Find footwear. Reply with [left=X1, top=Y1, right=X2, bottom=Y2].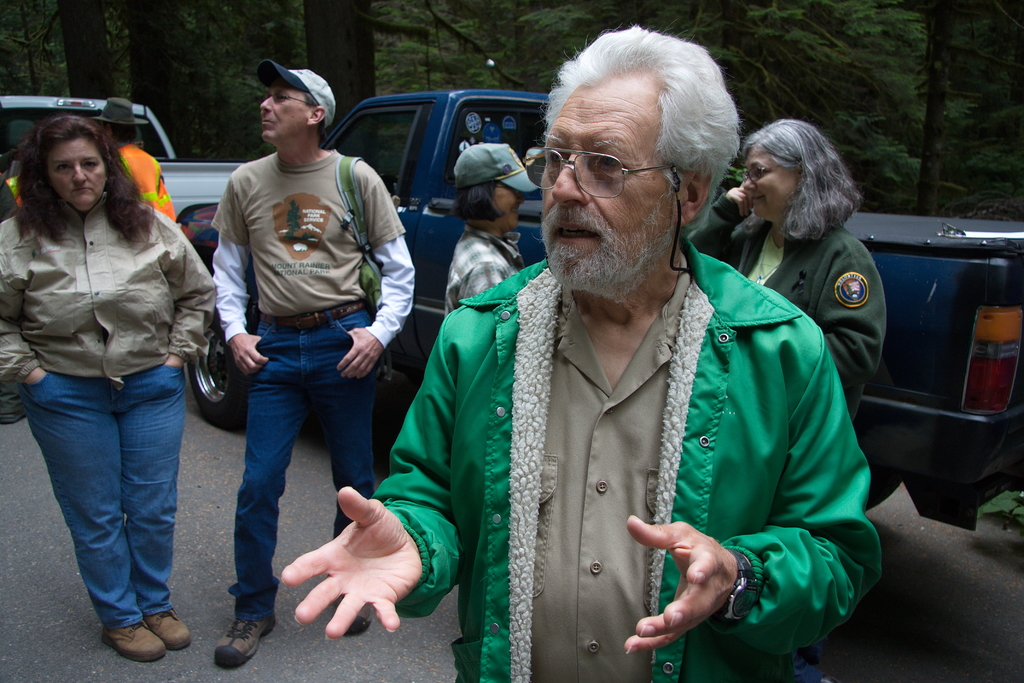
[left=111, top=614, right=170, bottom=658].
